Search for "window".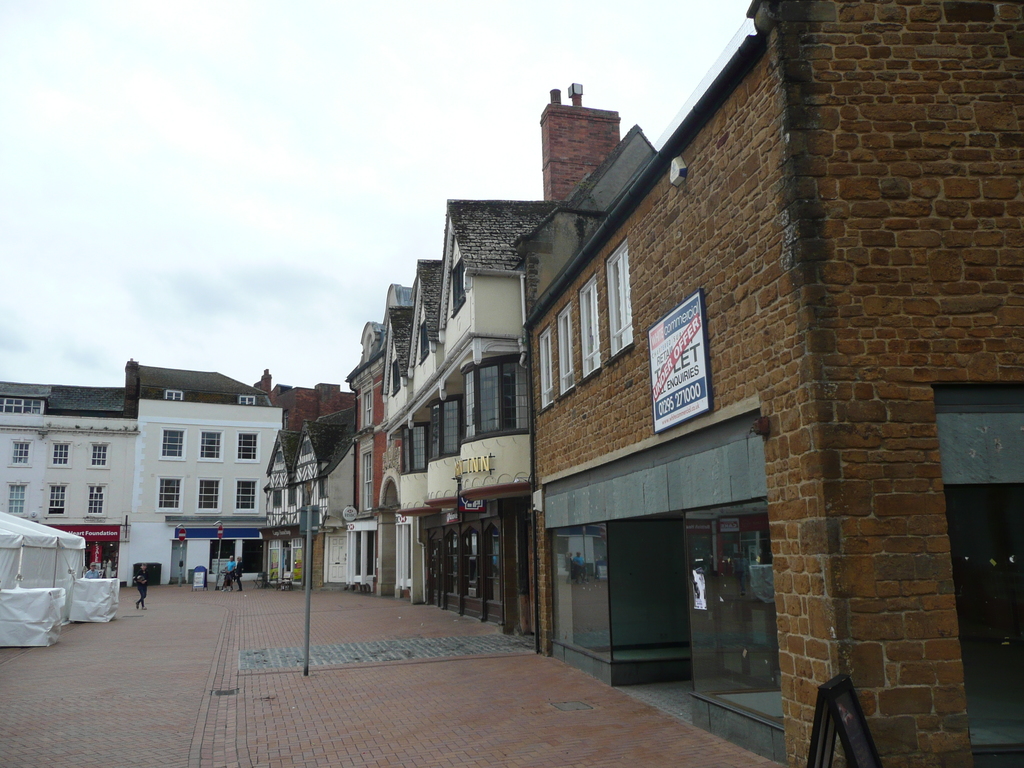
Found at box(161, 390, 185, 398).
